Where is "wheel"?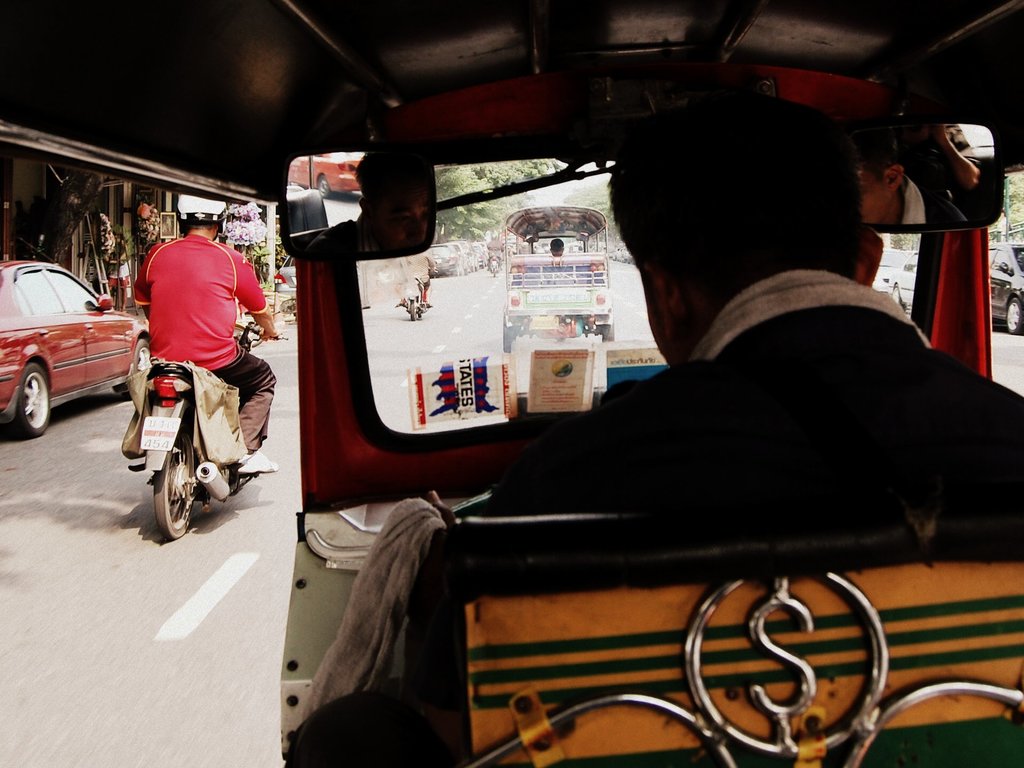
153 426 194 538.
